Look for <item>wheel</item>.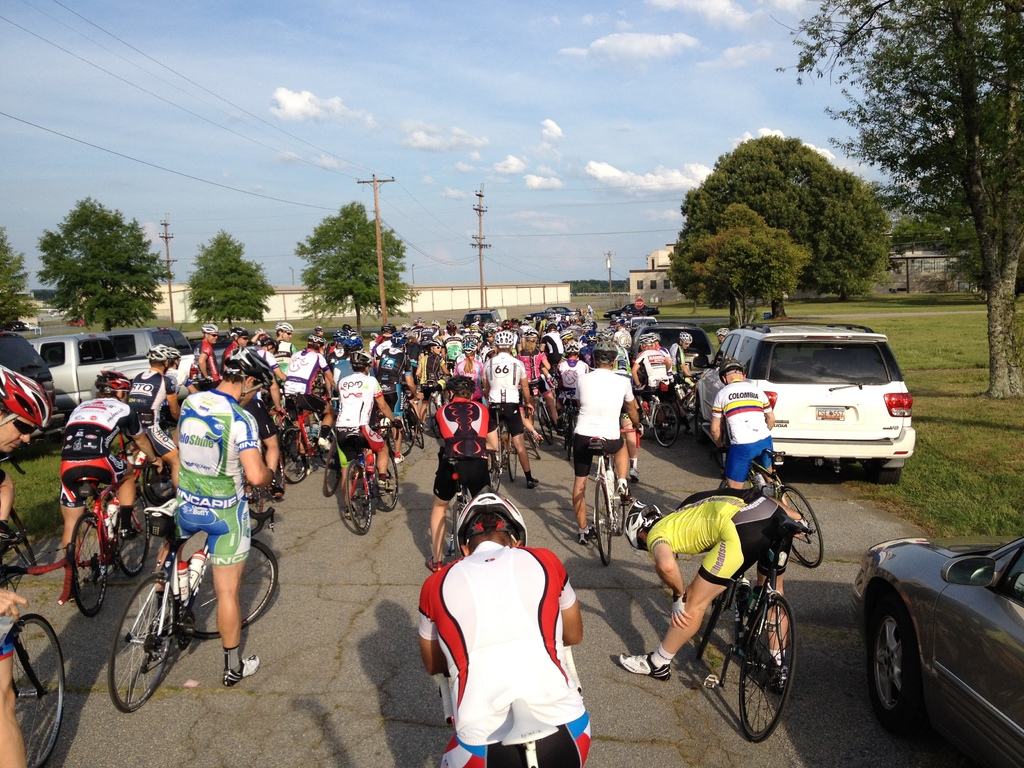
Found: 0 618 67 762.
